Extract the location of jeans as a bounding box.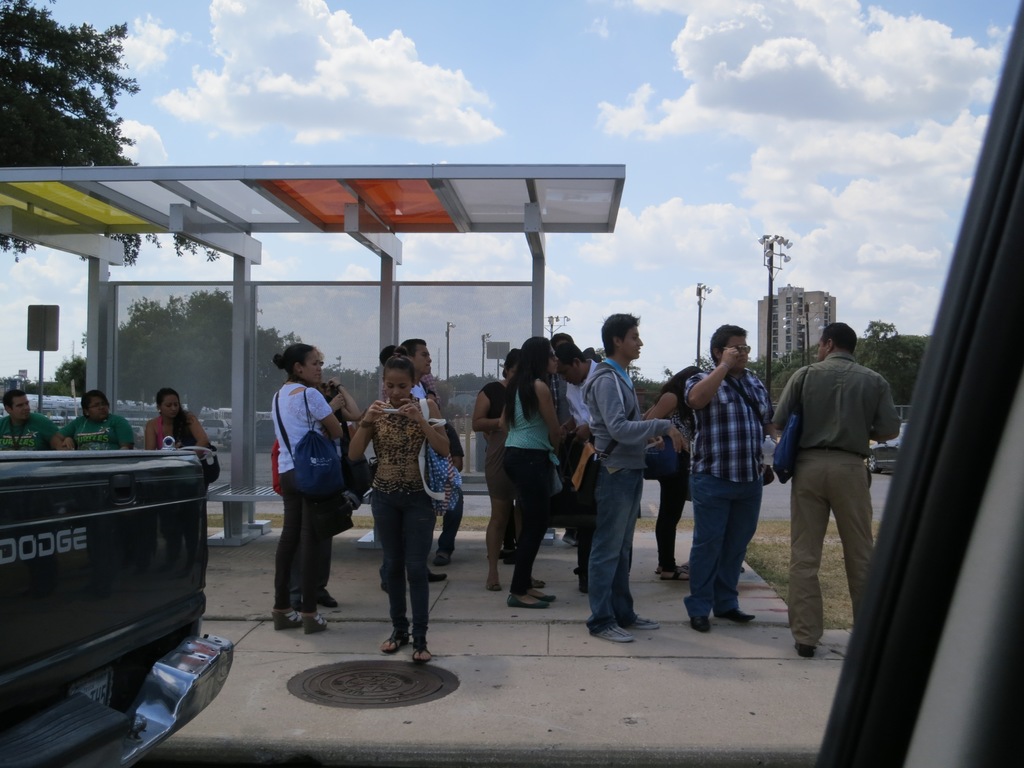
489, 458, 513, 565.
